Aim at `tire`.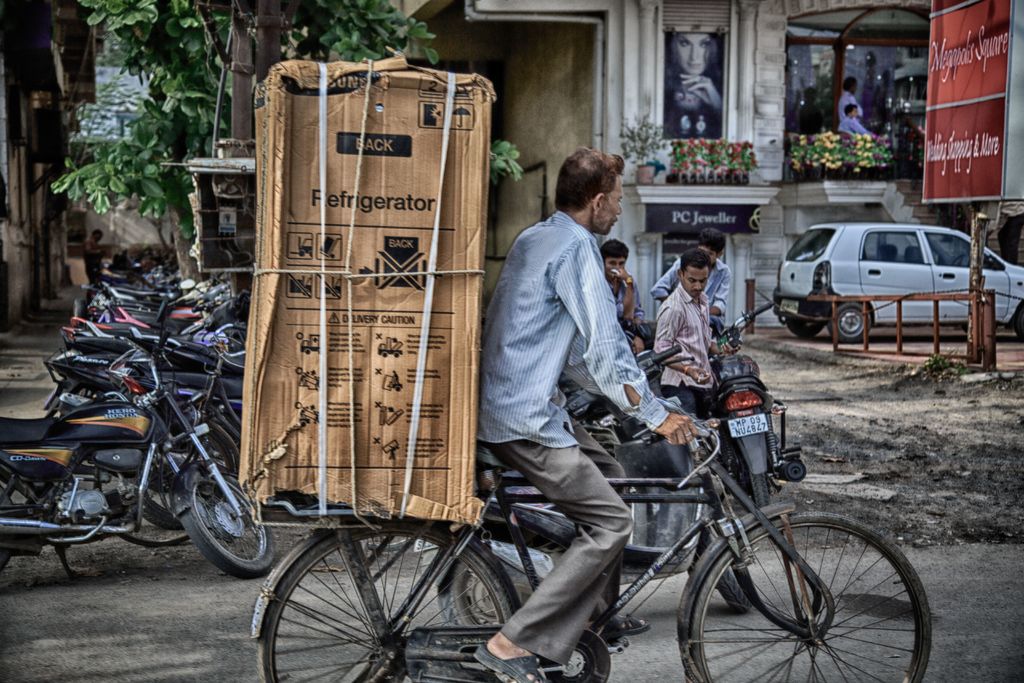
Aimed at select_region(723, 447, 771, 506).
